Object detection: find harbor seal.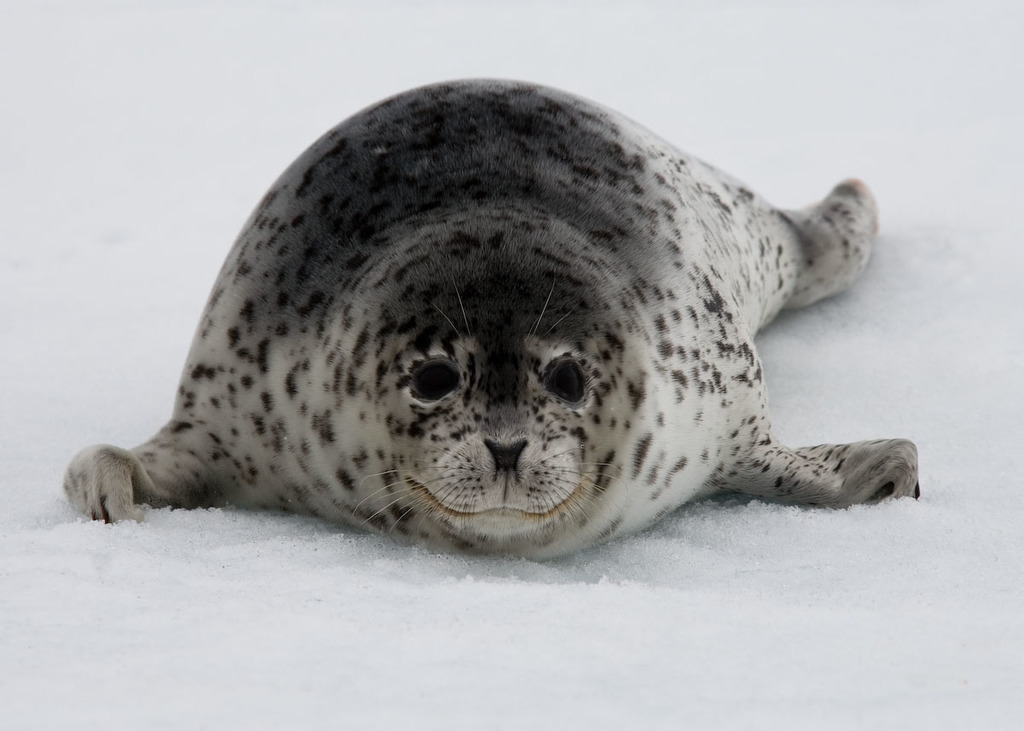
bbox=[56, 68, 932, 558].
